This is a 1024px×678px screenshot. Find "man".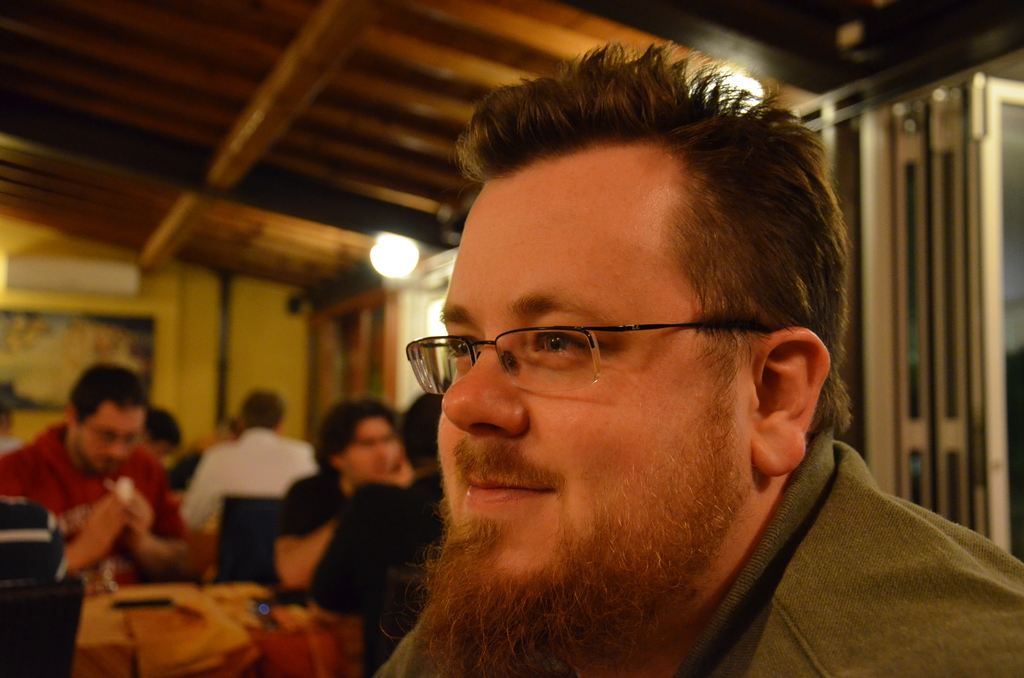
Bounding box: x1=273 y1=396 x2=409 y2=588.
